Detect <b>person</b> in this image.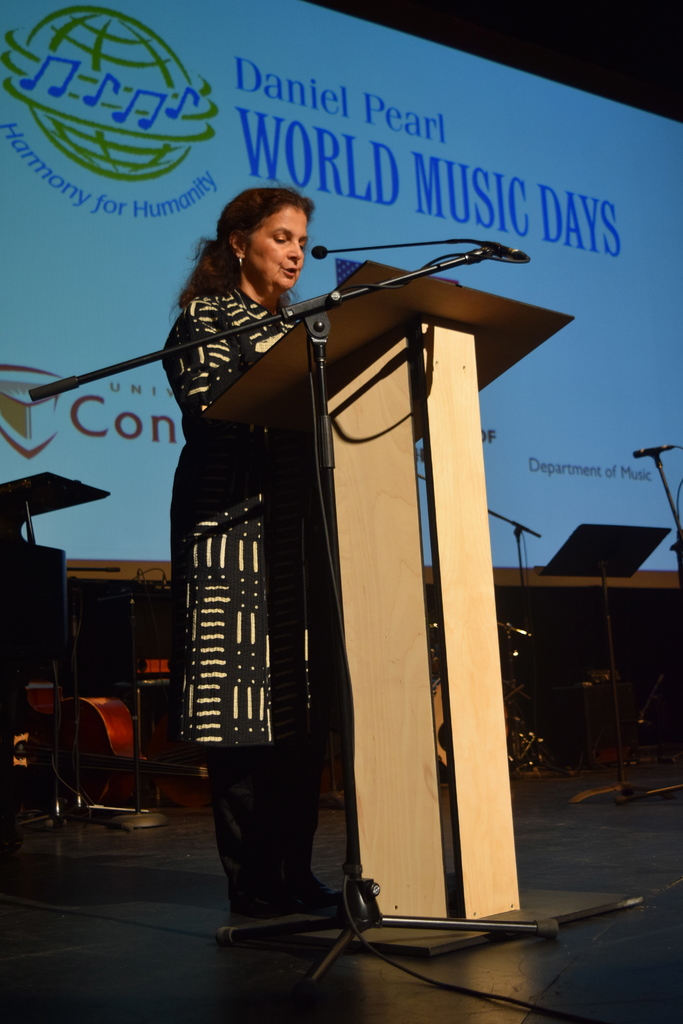
Detection: x1=160 y1=184 x2=345 y2=945.
